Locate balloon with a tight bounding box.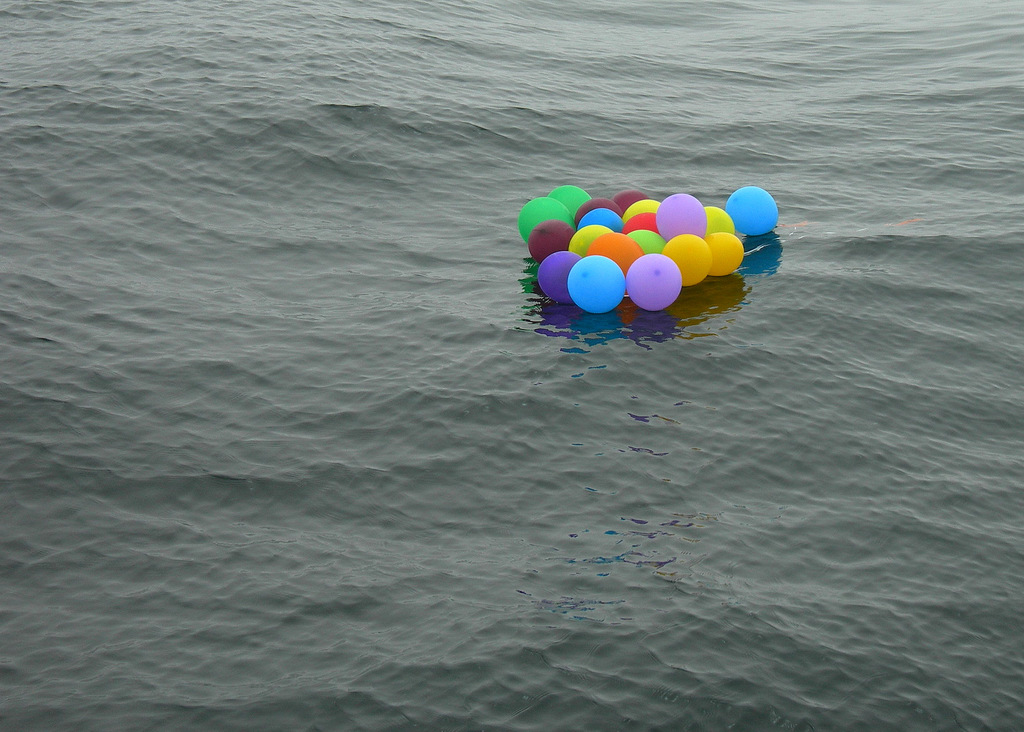
bbox=[586, 231, 643, 295].
